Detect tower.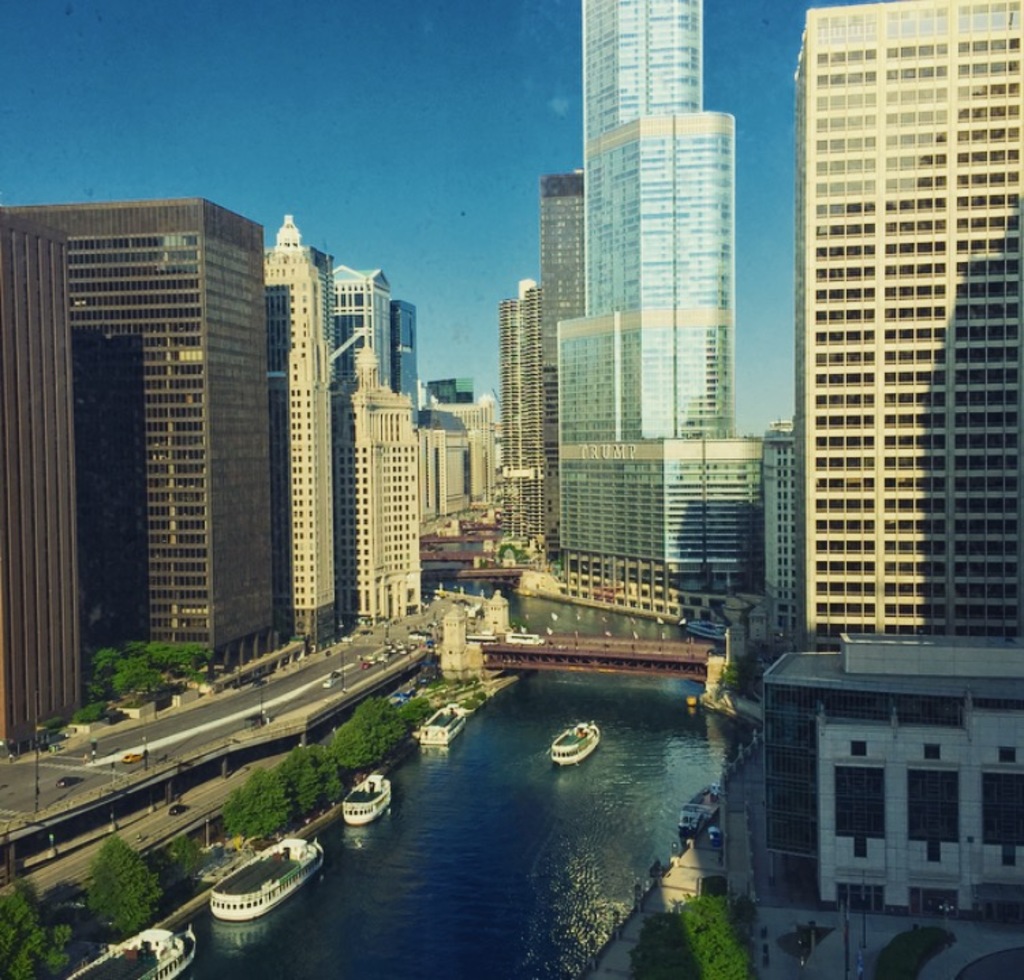
Detected at x1=497 y1=285 x2=556 y2=549.
